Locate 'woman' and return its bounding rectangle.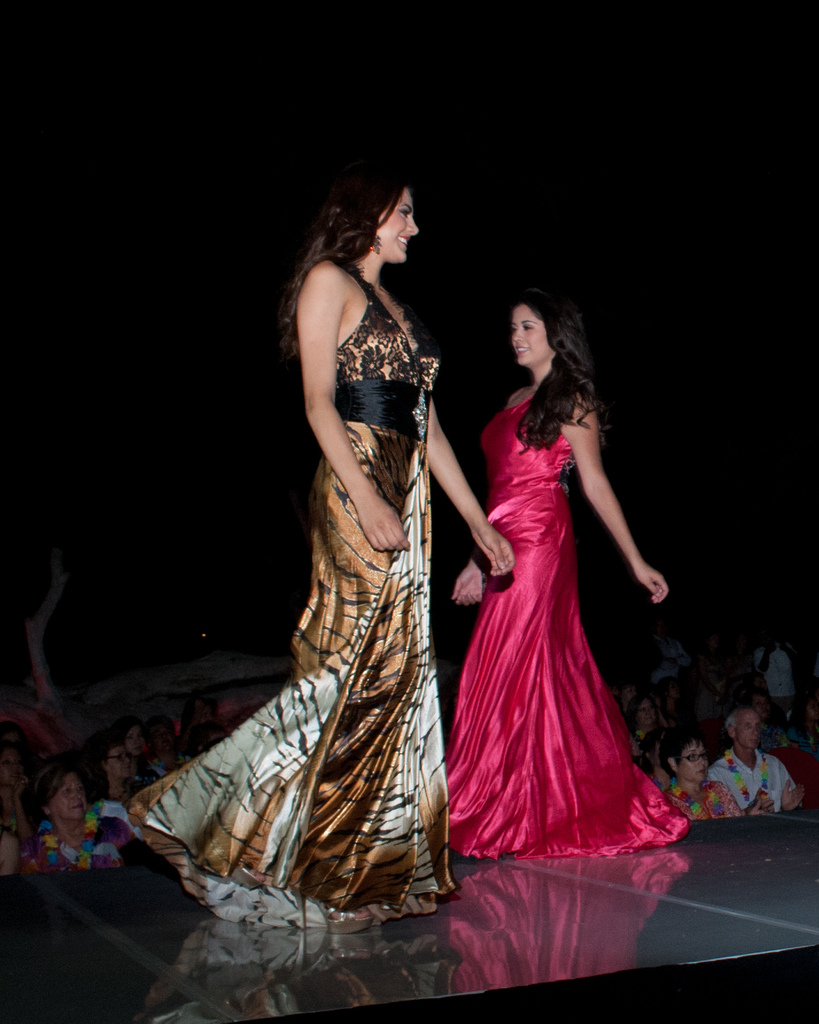
rect(449, 294, 685, 875).
